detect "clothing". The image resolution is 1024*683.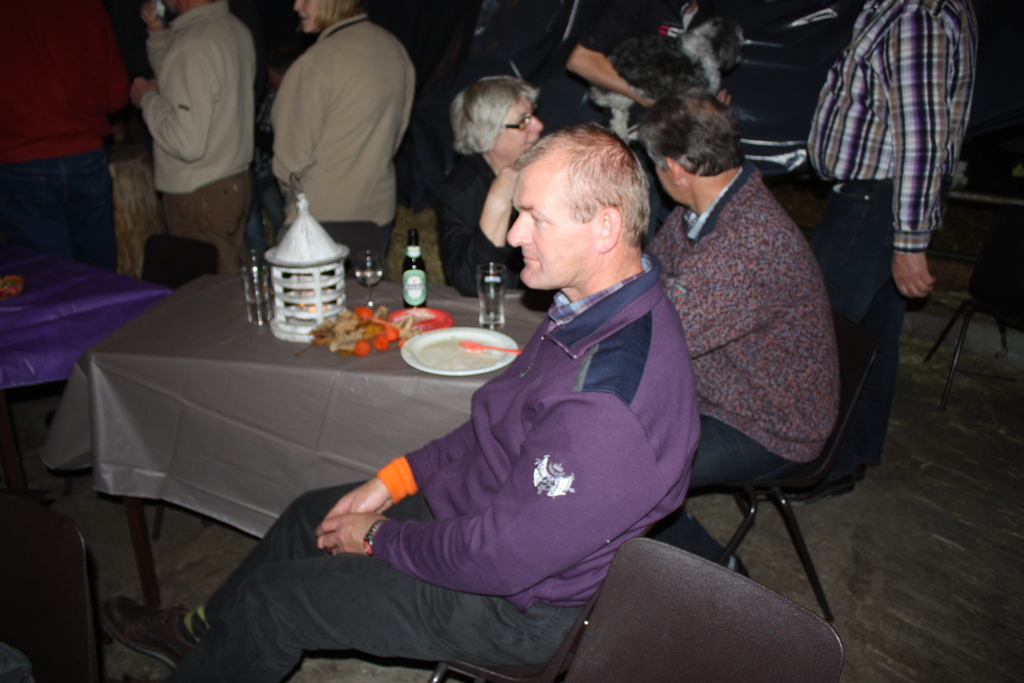
box(161, 250, 703, 682).
